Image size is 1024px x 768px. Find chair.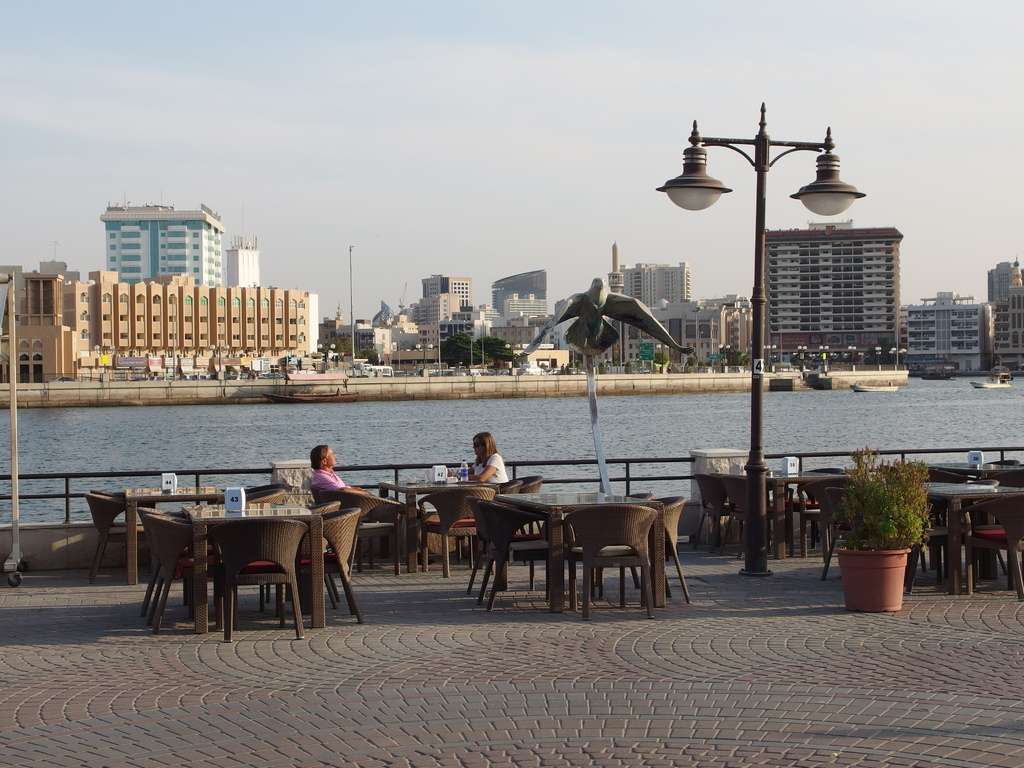
x1=136, y1=507, x2=217, y2=609.
